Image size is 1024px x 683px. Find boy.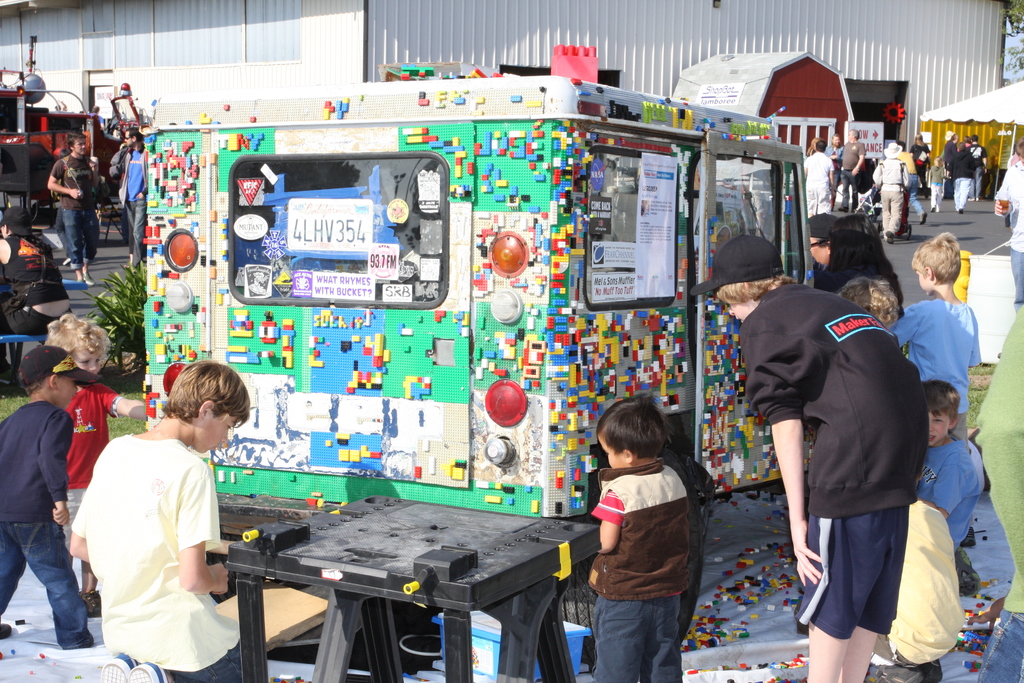
[685,233,928,682].
